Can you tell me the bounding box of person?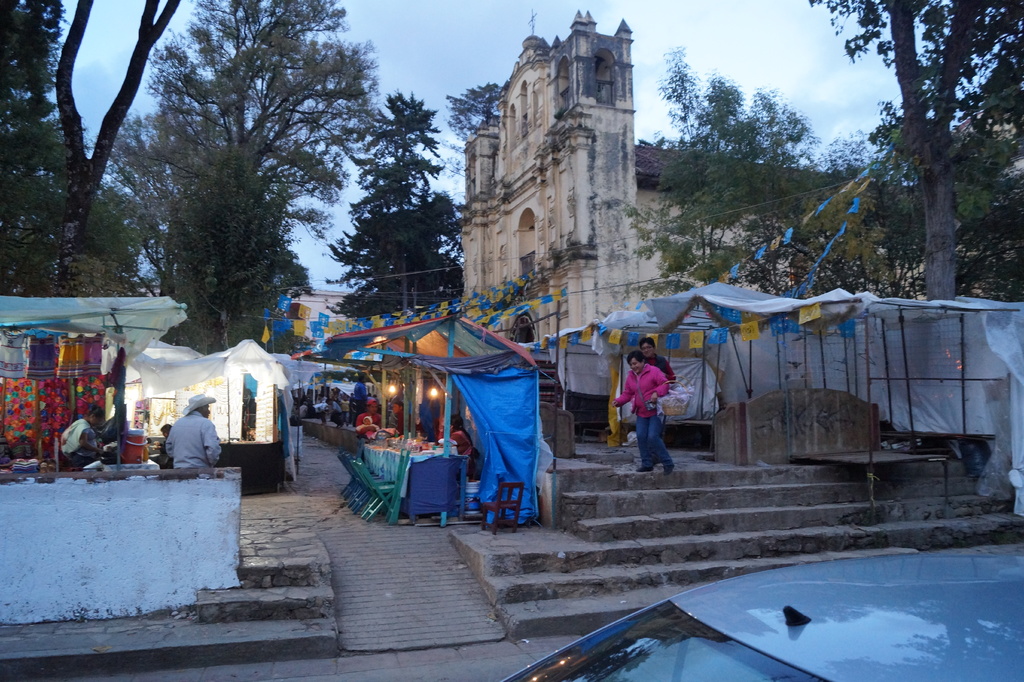
61,403,99,462.
